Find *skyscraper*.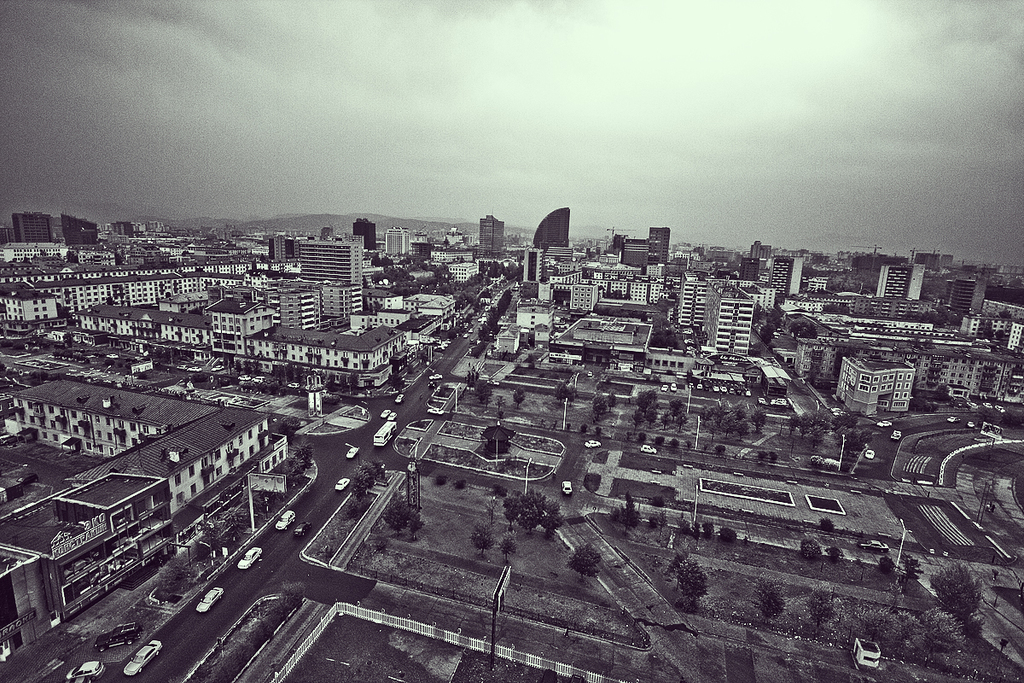
477 213 501 257.
